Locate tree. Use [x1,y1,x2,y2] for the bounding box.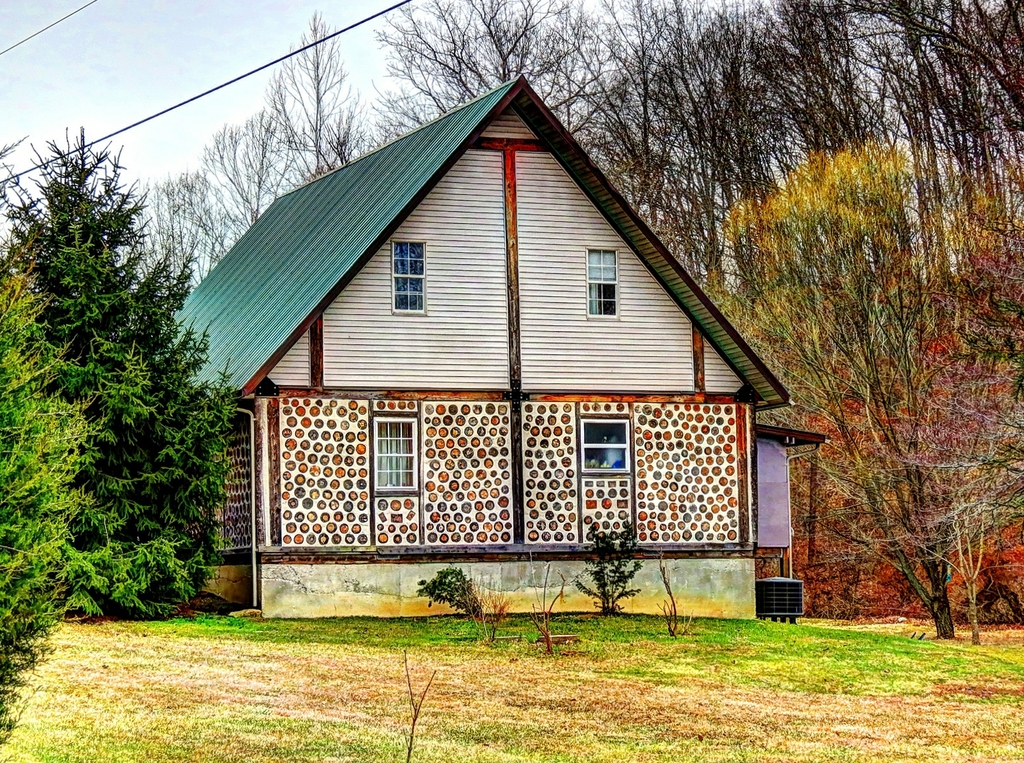
[207,108,302,240].
